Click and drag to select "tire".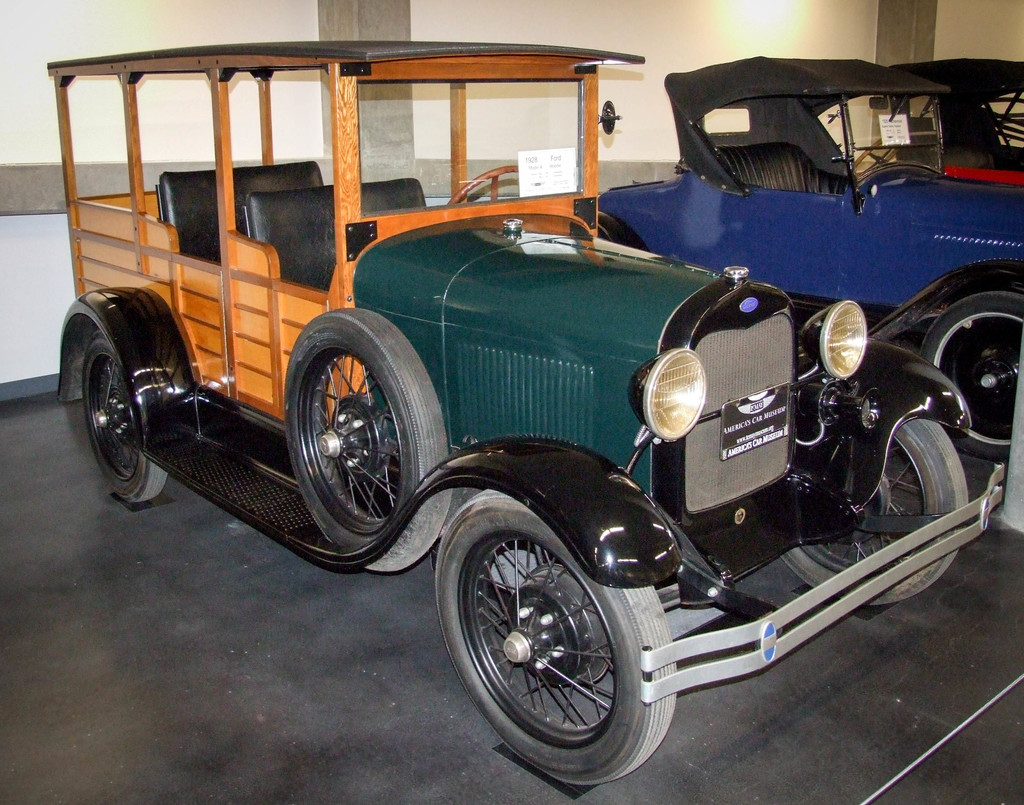
Selection: select_region(781, 420, 972, 610).
